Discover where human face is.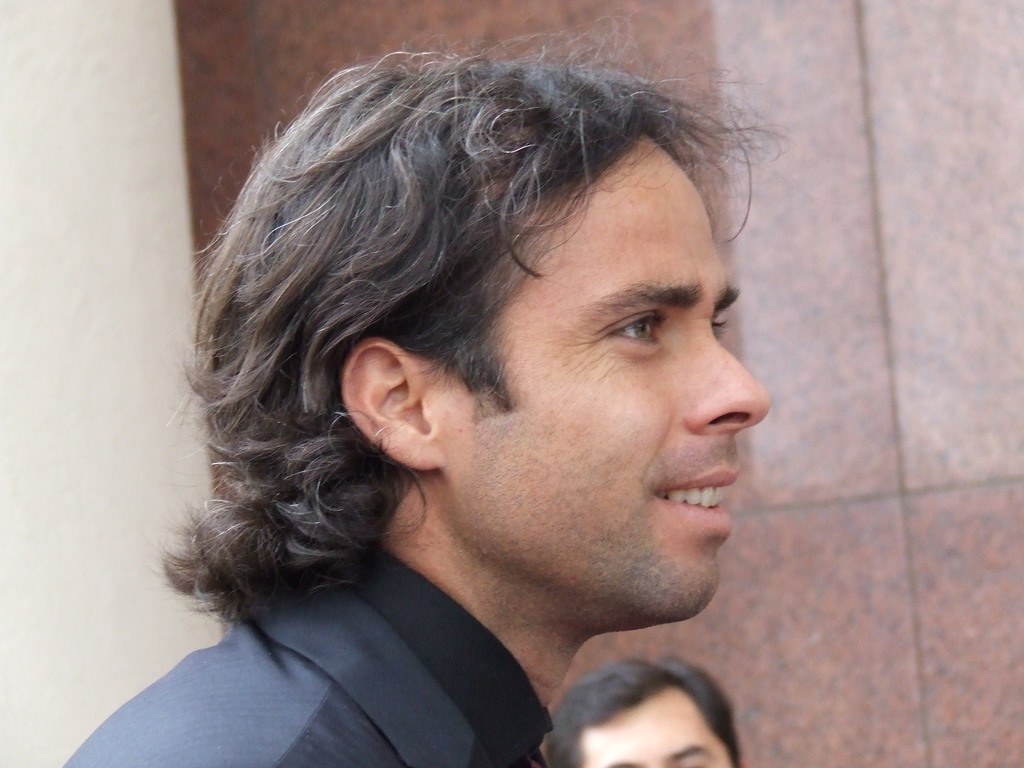
Discovered at region(580, 685, 726, 767).
